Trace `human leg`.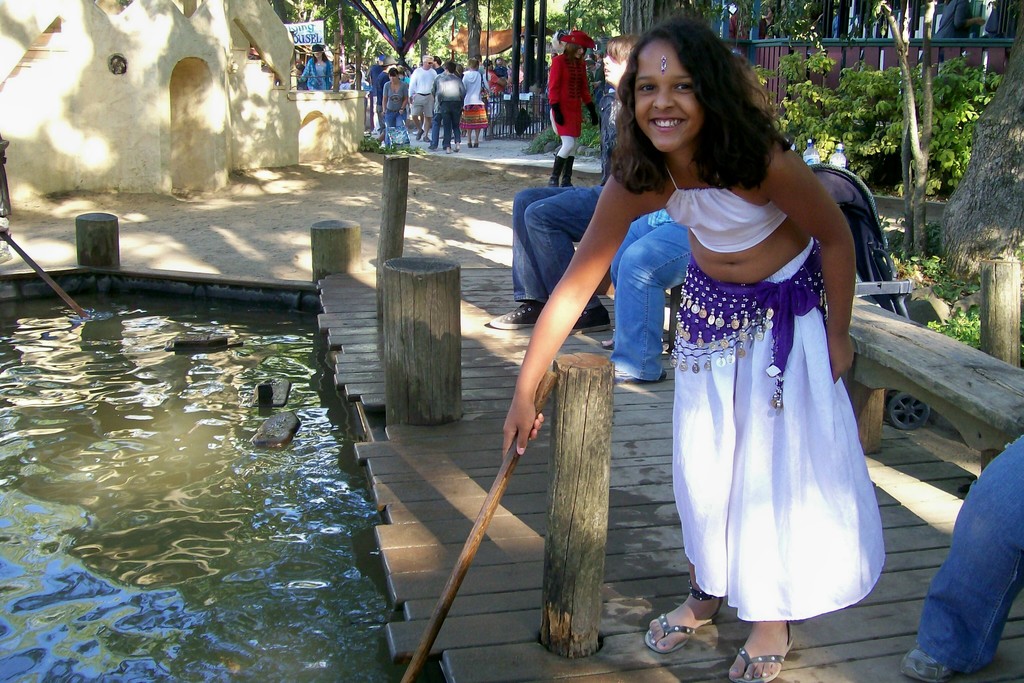
Traced to region(488, 184, 585, 330).
